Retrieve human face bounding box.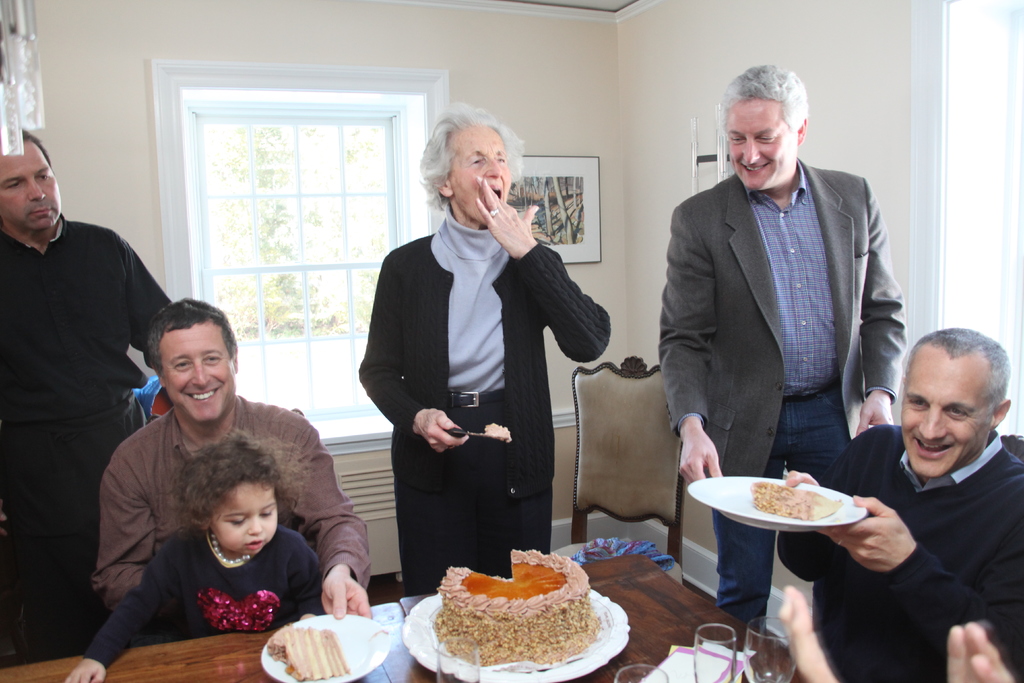
Bounding box: bbox=(726, 92, 790, 188).
